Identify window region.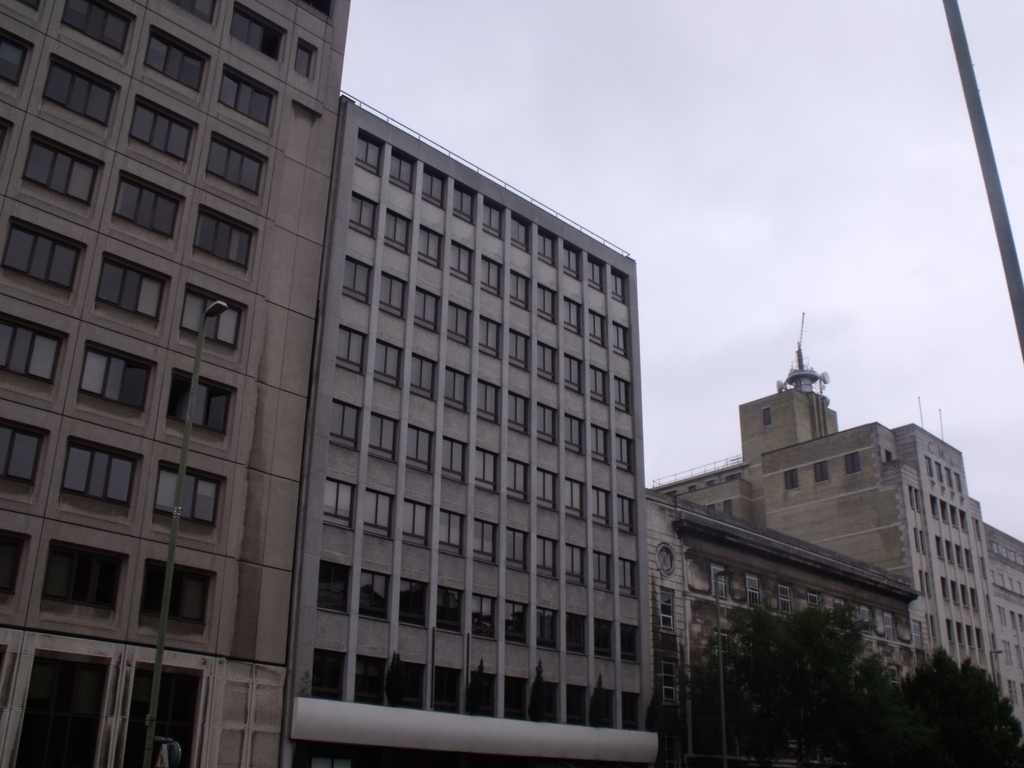
Region: <box>611,269,628,304</box>.
